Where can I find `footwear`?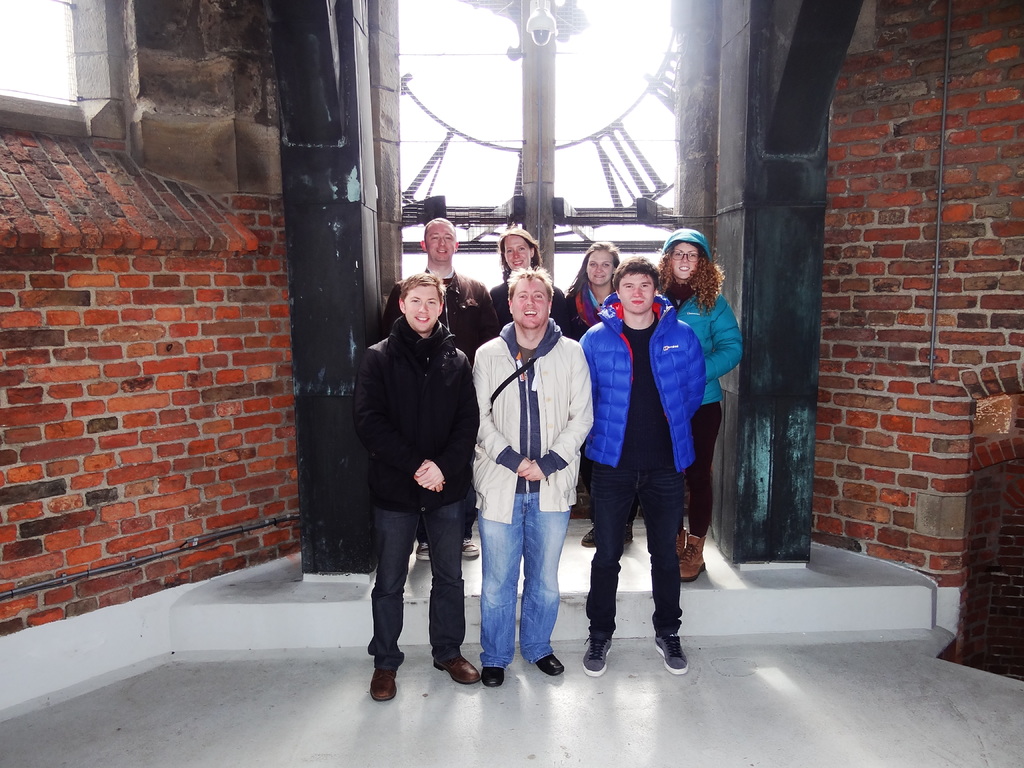
You can find it at [535, 655, 563, 678].
